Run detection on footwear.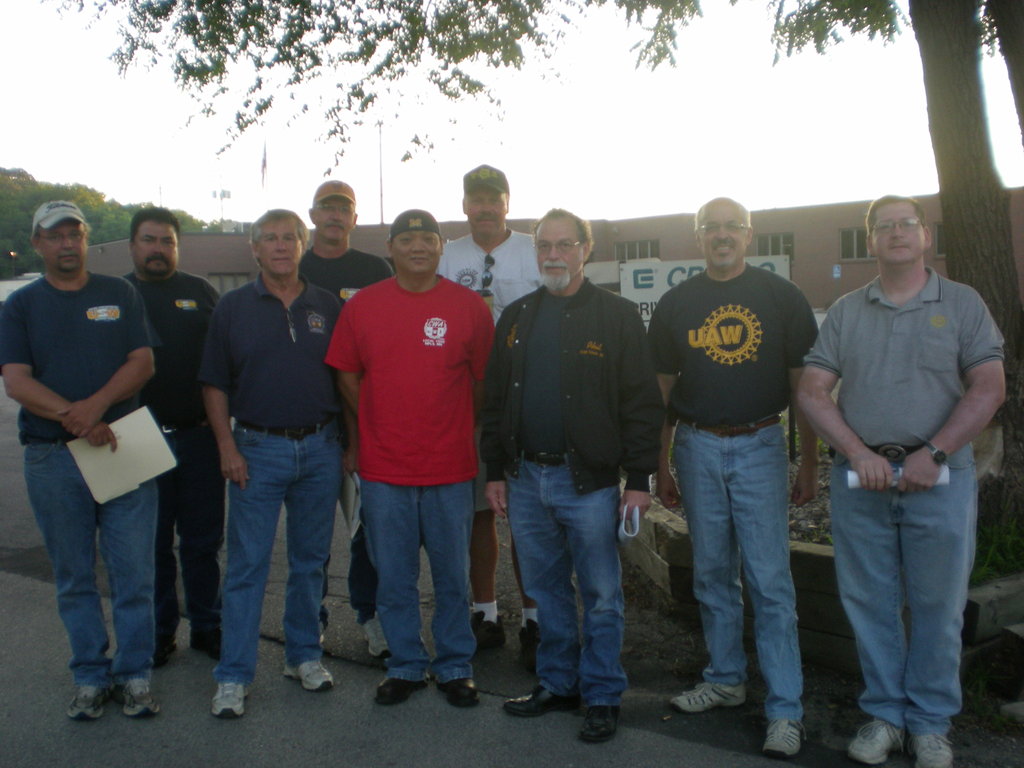
Result: 276,664,336,689.
